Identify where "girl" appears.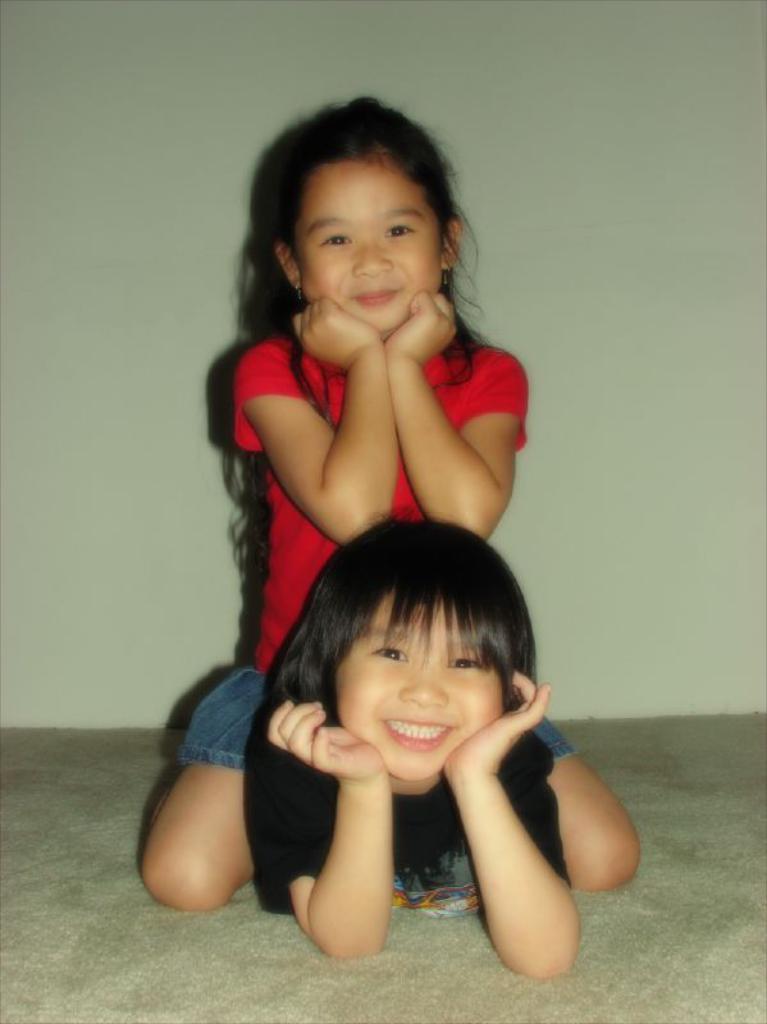
Appears at 143/95/644/915.
